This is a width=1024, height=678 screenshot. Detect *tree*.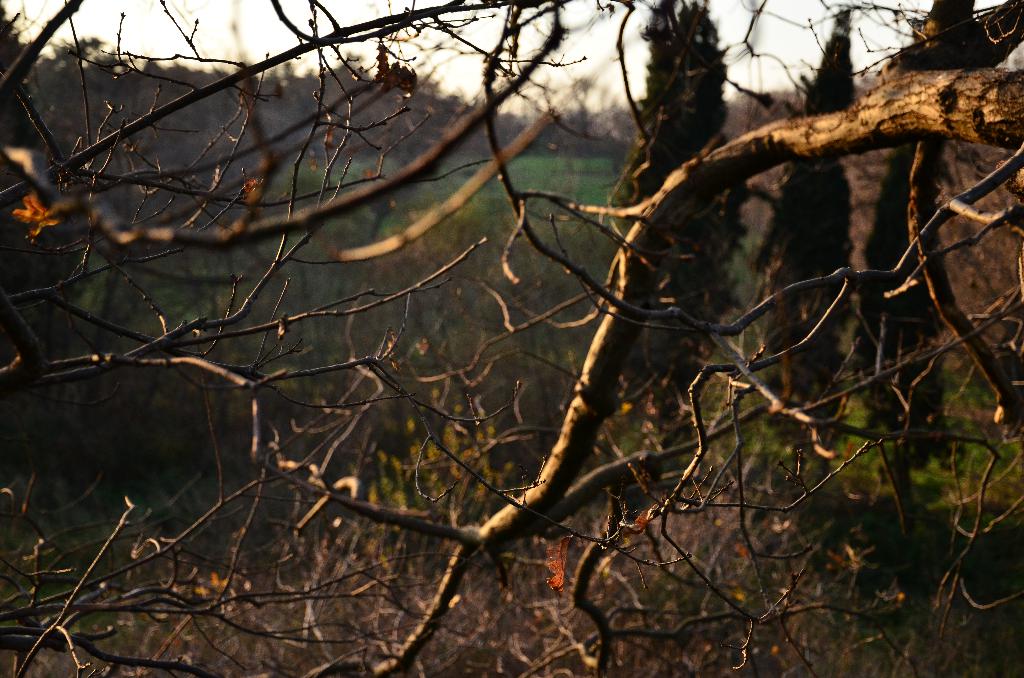
<region>0, 0, 1023, 677</region>.
